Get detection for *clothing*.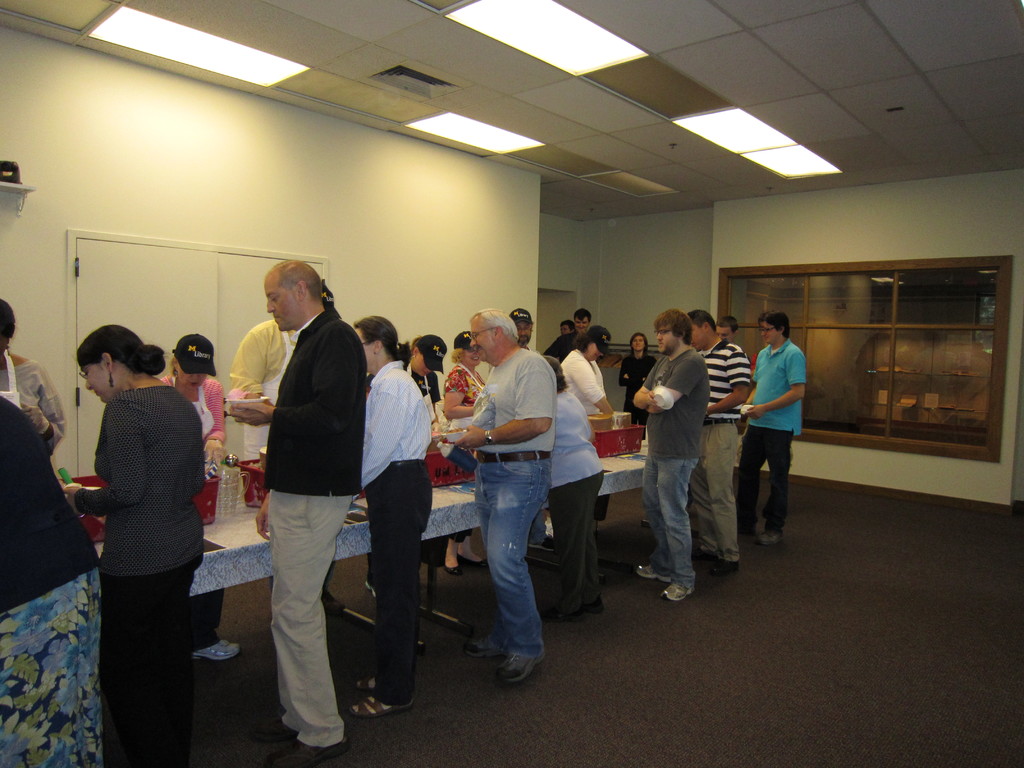
Detection: bbox=(67, 383, 211, 762).
